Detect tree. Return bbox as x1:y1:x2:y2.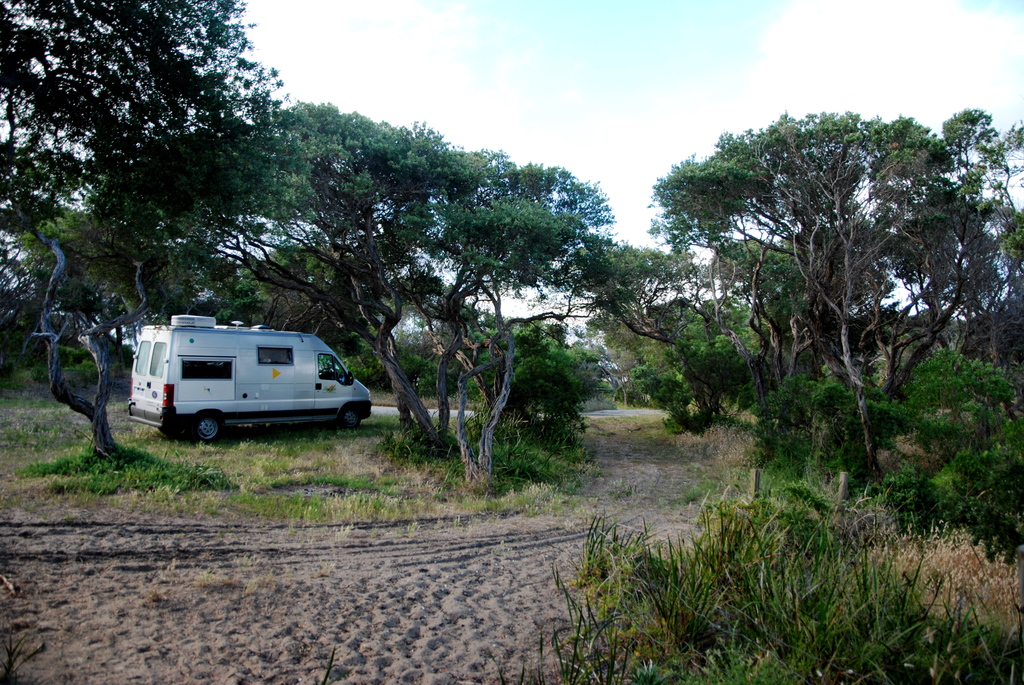
645:114:854:400.
